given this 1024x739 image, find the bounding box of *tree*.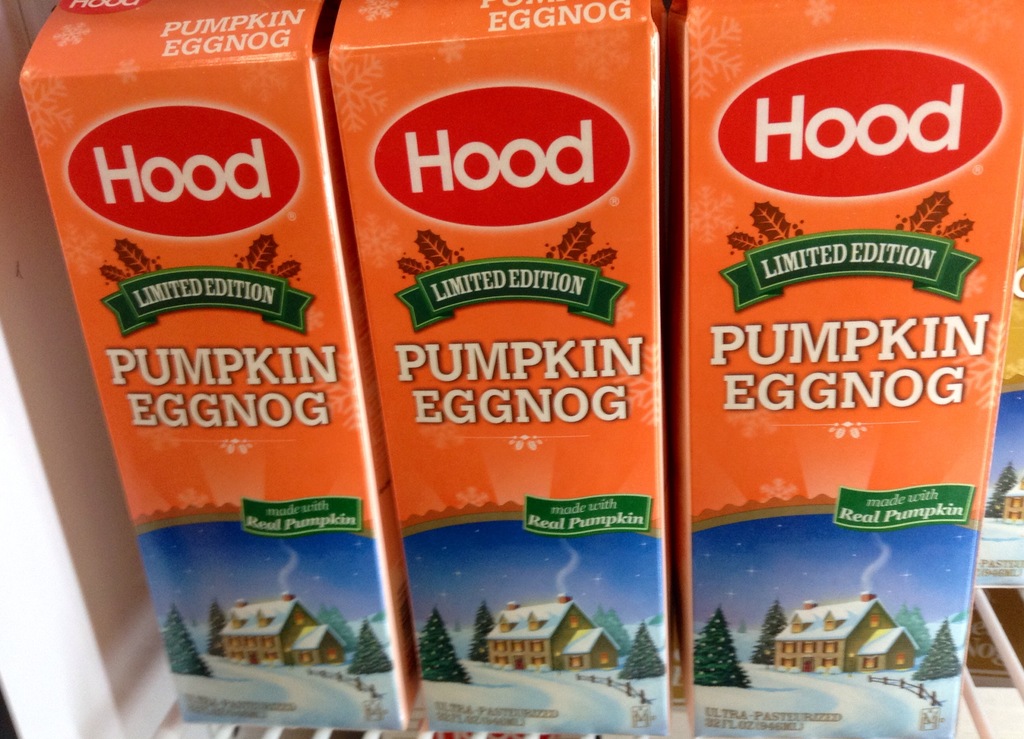
<bbox>343, 613, 391, 674</bbox>.
